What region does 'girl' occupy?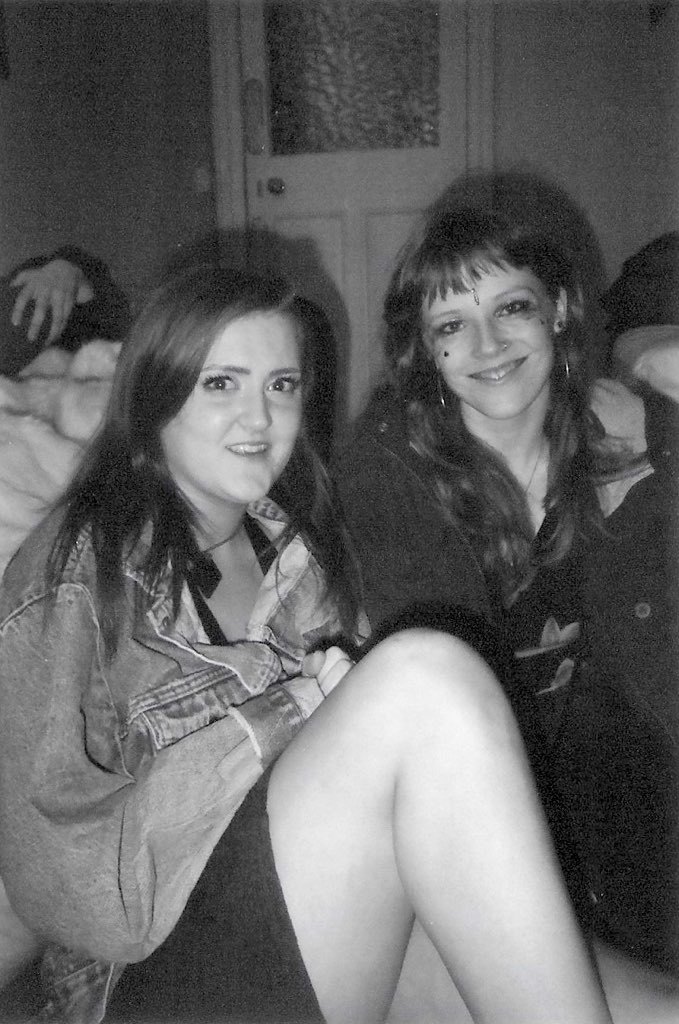
2,264,678,1023.
